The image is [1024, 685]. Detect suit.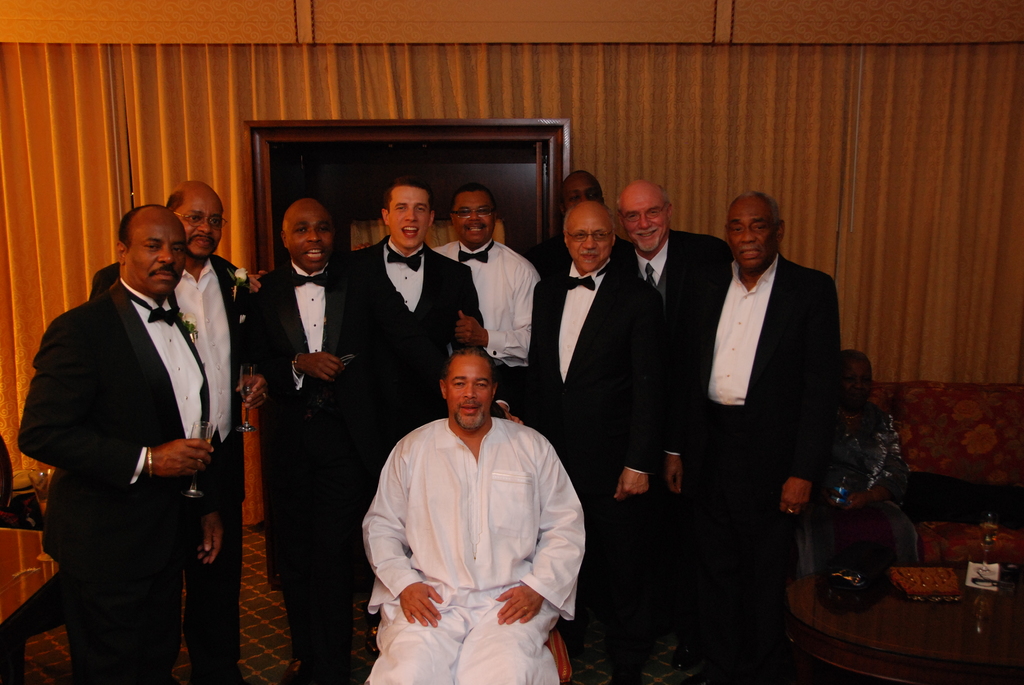
Detection: {"x1": 538, "y1": 237, "x2": 625, "y2": 277}.
